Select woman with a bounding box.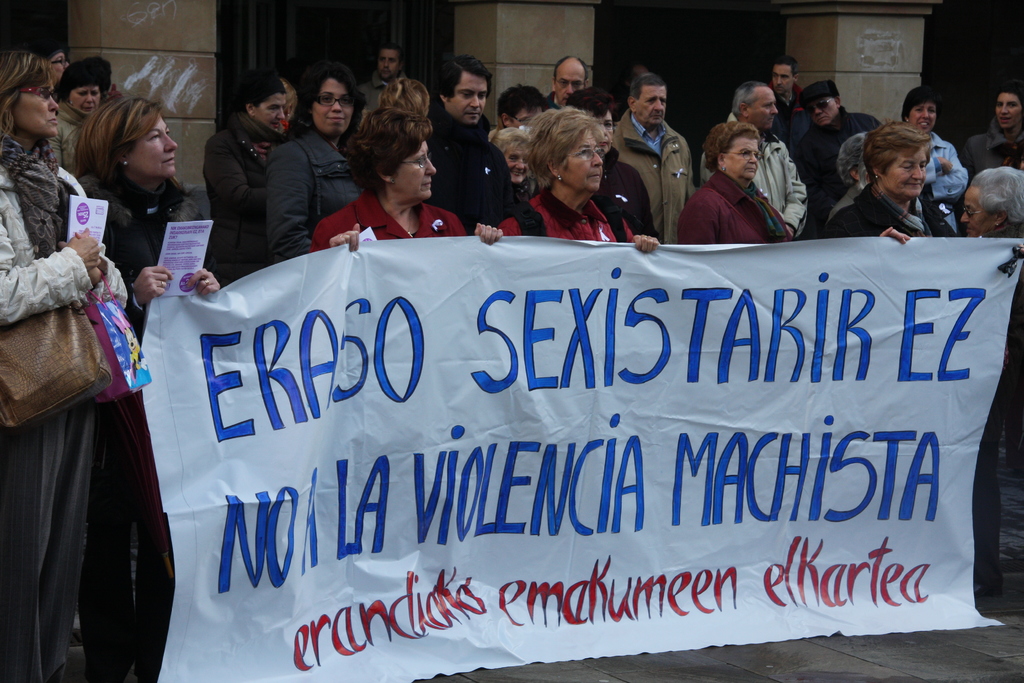
(822, 121, 958, 247).
